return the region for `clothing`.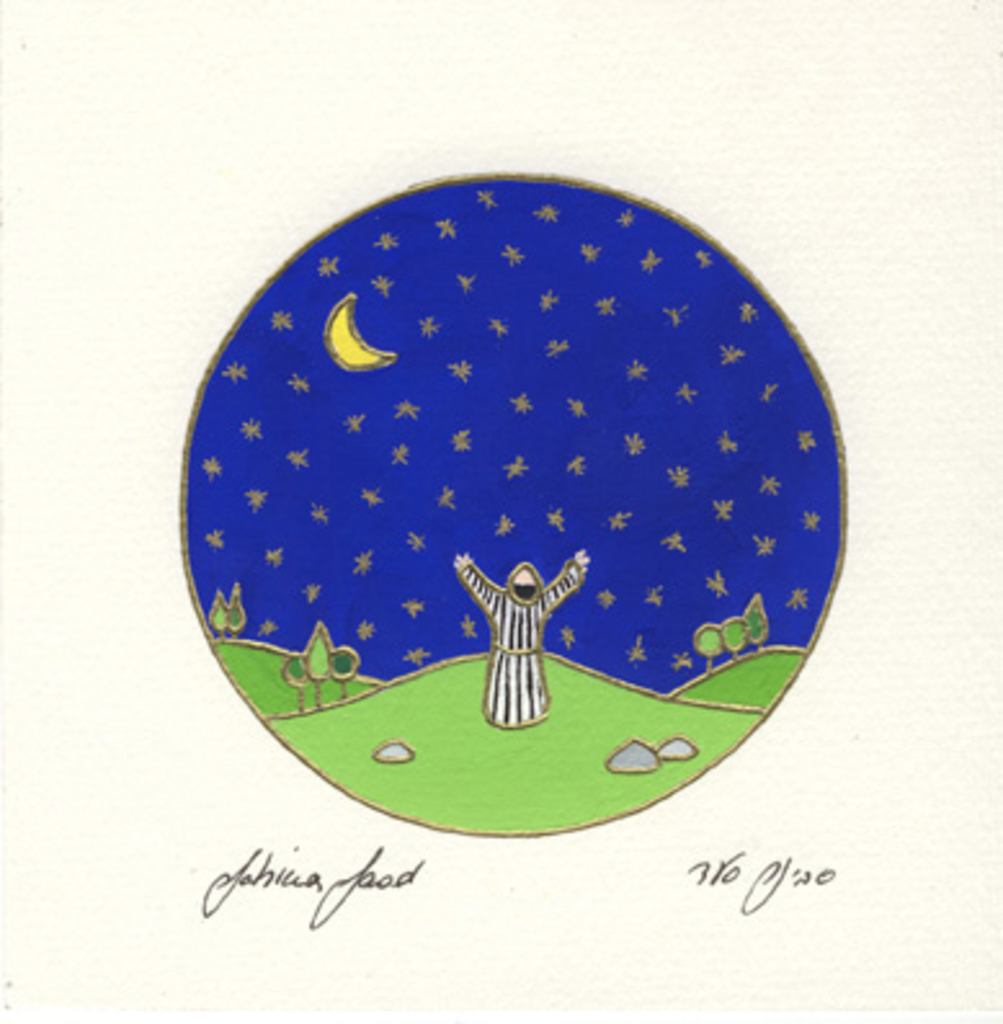
{"x1": 462, "y1": 567, "x2": 580, "y2": 717}.
